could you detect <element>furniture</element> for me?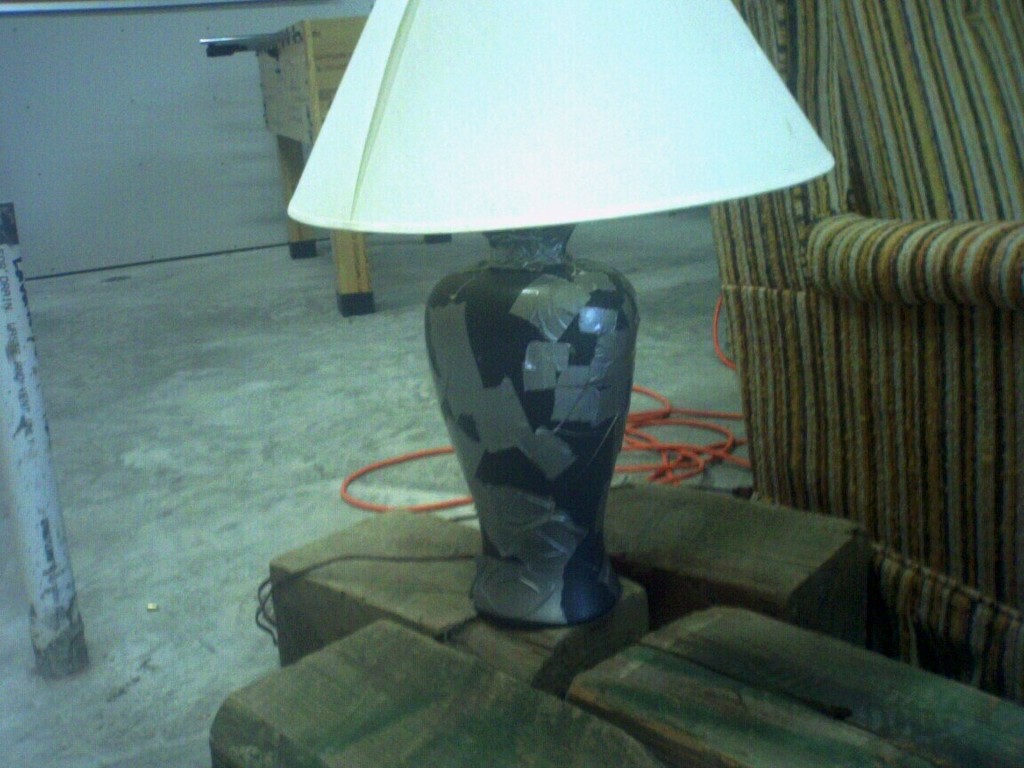
Detection result: (left=722, top=0, right=1023, bottom=693).
